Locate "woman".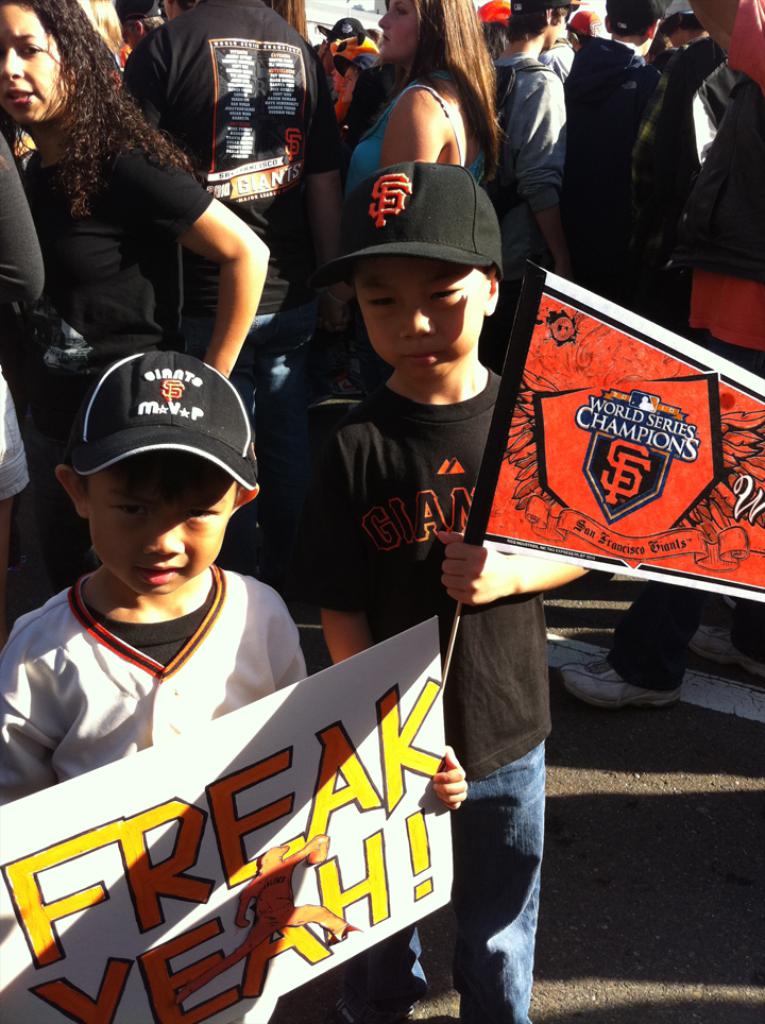
Bounding box: {"x1": 0, "y1": 0, "x2": 273, "y2": 383}.
